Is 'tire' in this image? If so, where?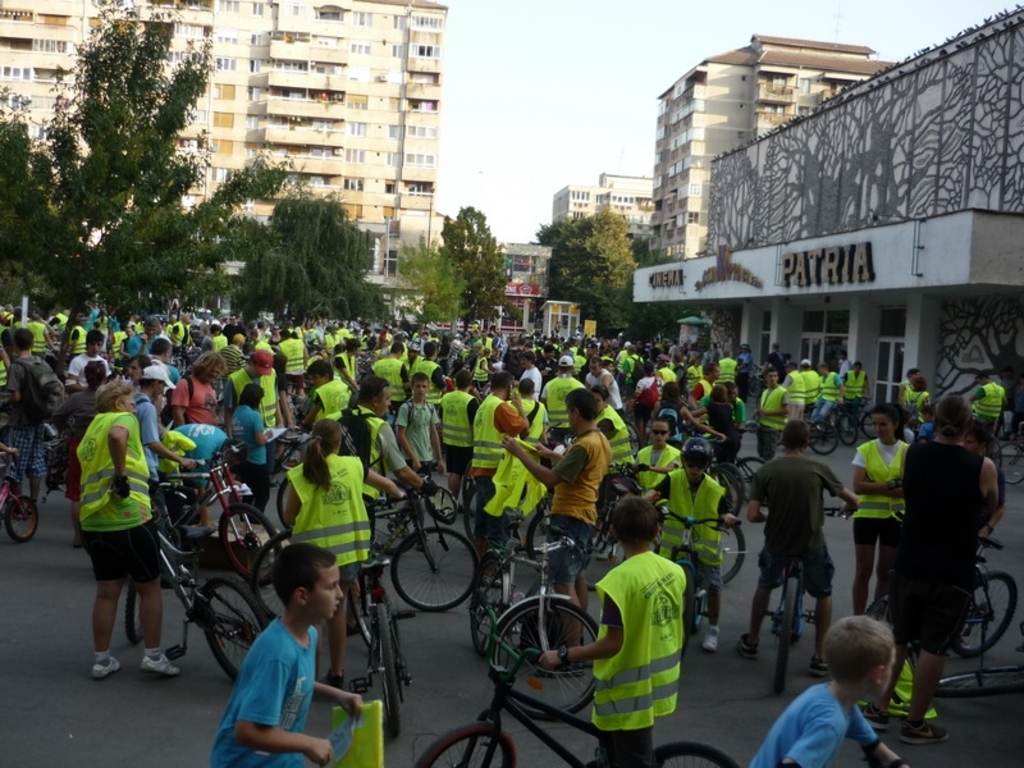
Yes, at detection(703, 508, 737, 588).
